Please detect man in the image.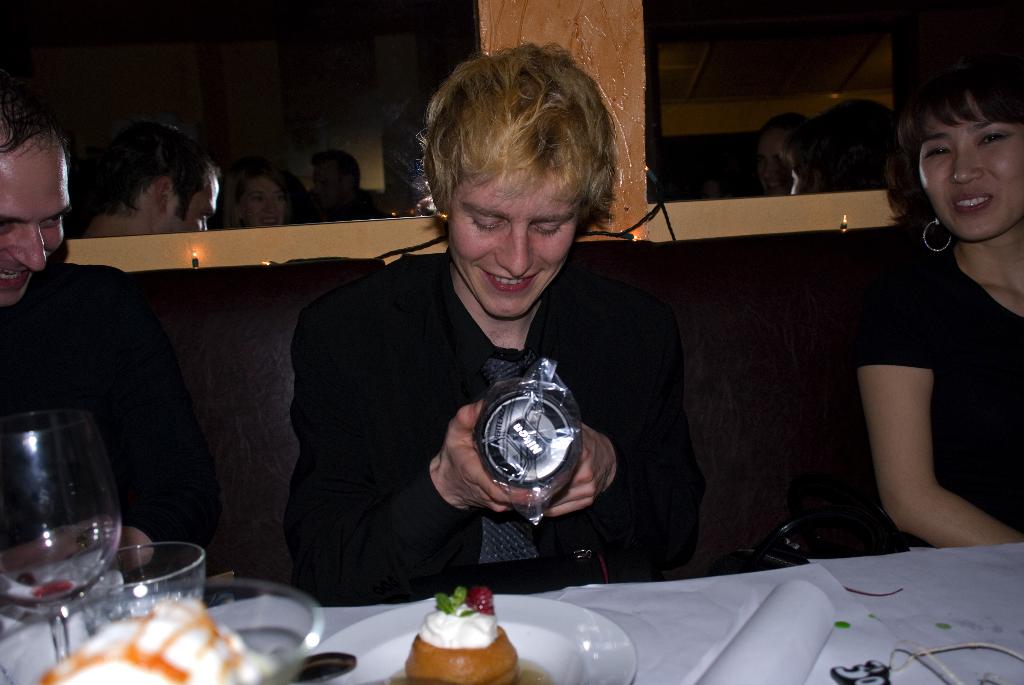
754 114 815 200.
